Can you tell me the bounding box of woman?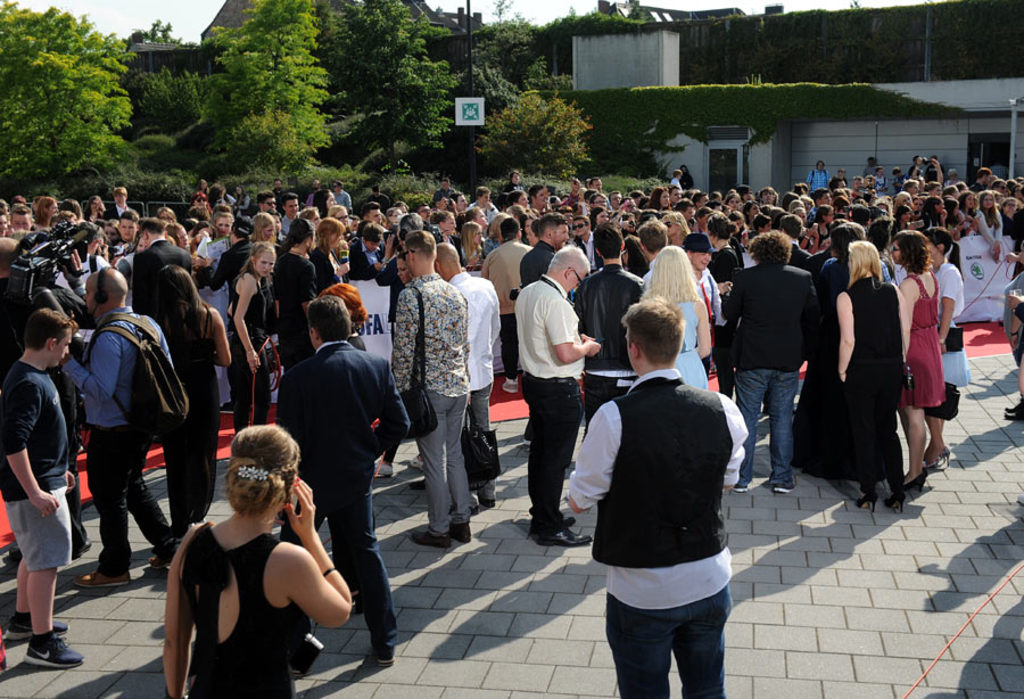
[x1=224, y1=244, x2=282, y2=463].
